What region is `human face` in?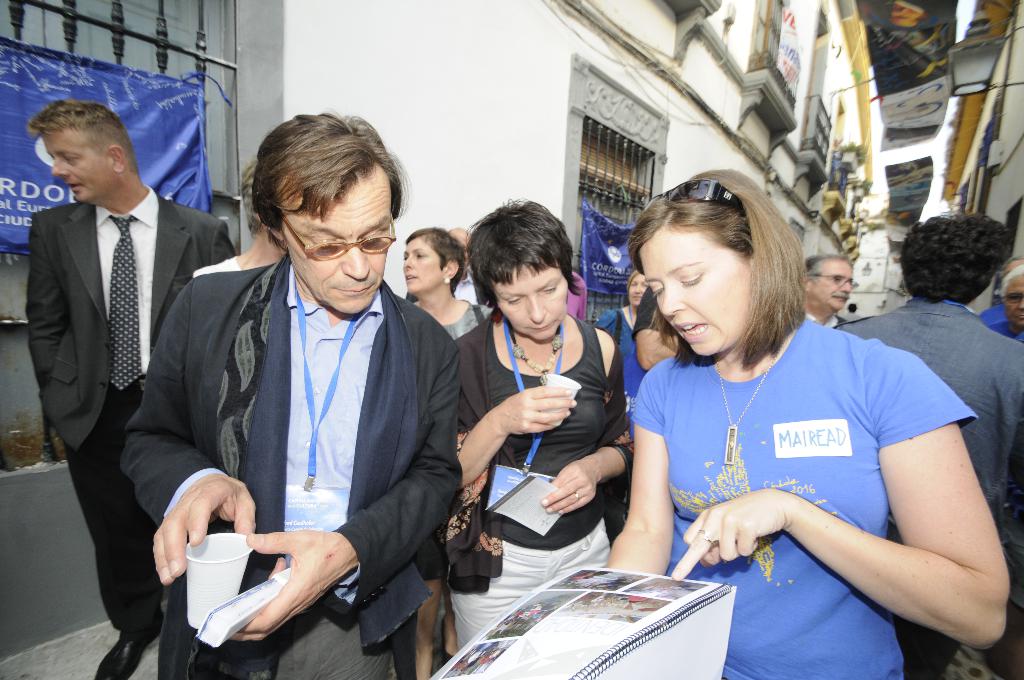
Rect(404, 239, 442, 294).
